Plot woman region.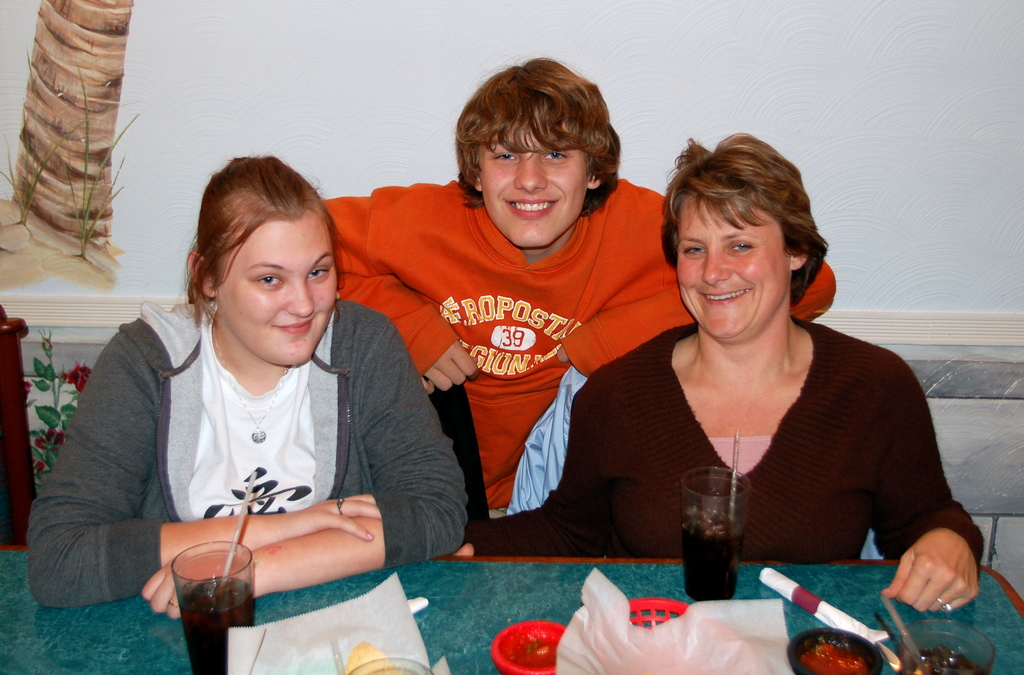
Plotted at BBox(456, 120, 990, 621).
